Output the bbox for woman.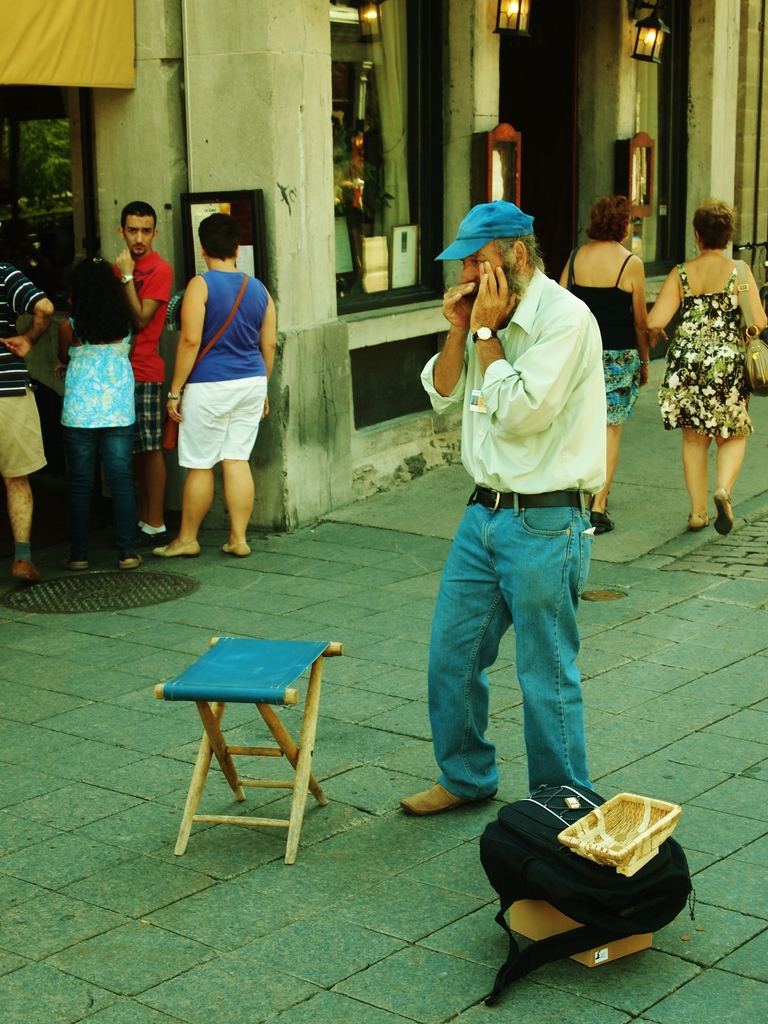
box(149, 214, 276, 555).
